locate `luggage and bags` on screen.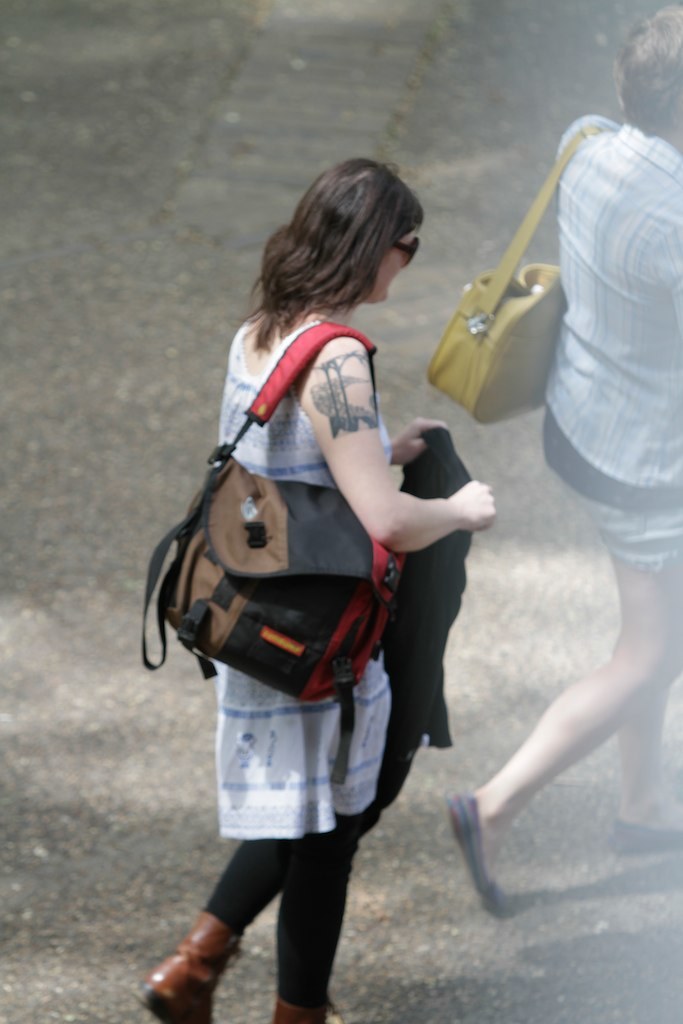
On screen at box(133, 320, 422, 791).
